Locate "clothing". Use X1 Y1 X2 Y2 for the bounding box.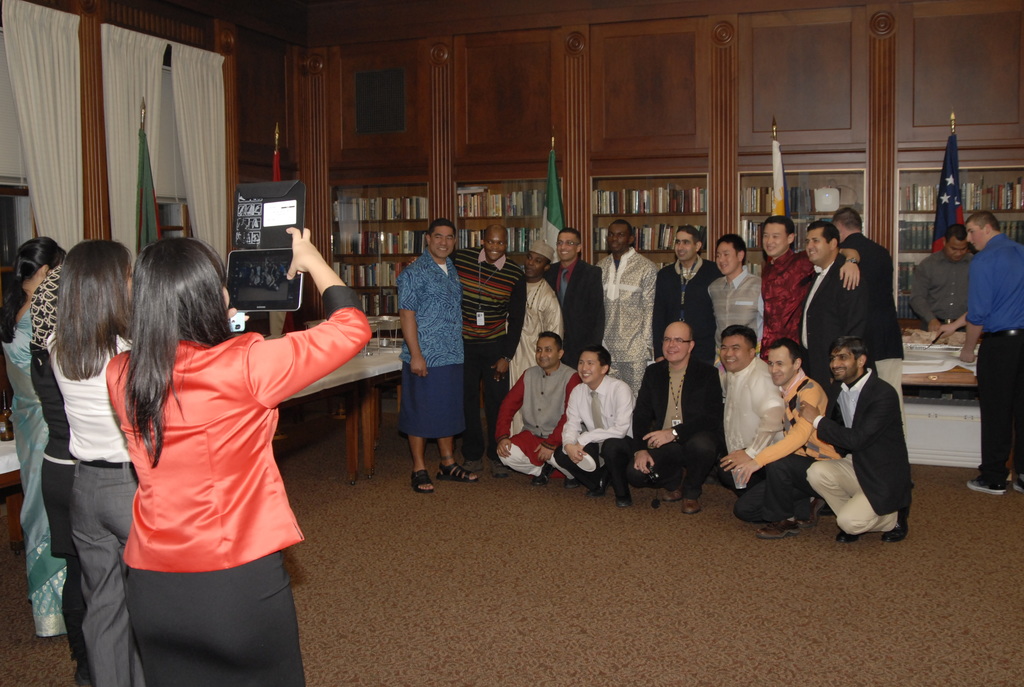
28 341 88 679.
